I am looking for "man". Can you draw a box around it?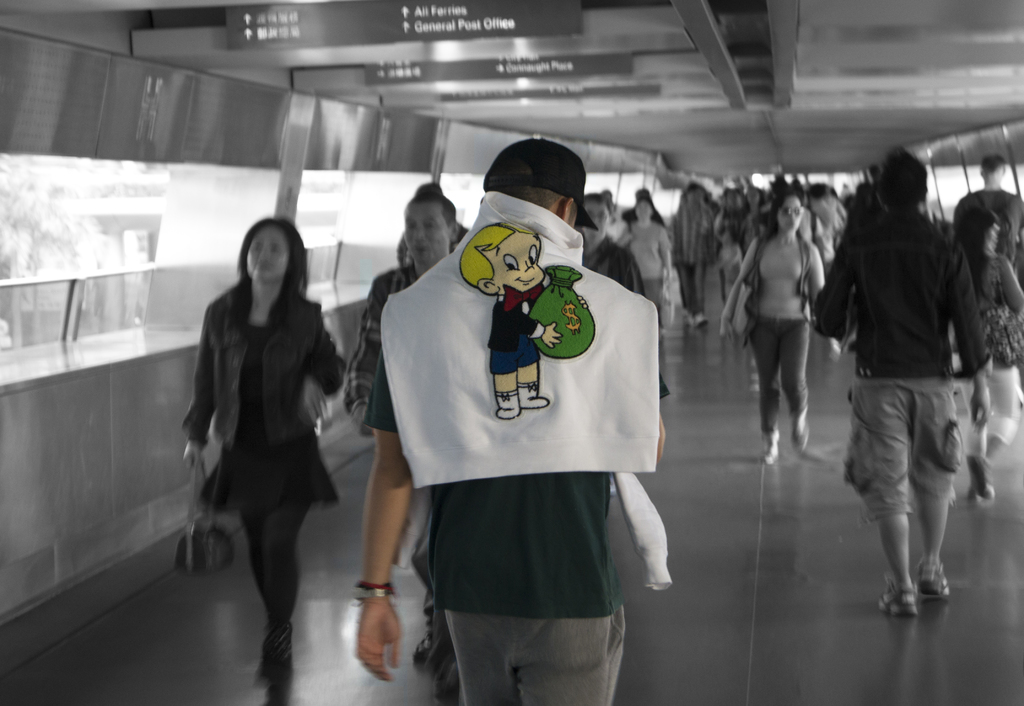
Sure, the bounding box is rect(950, 154, 1023, 263).
